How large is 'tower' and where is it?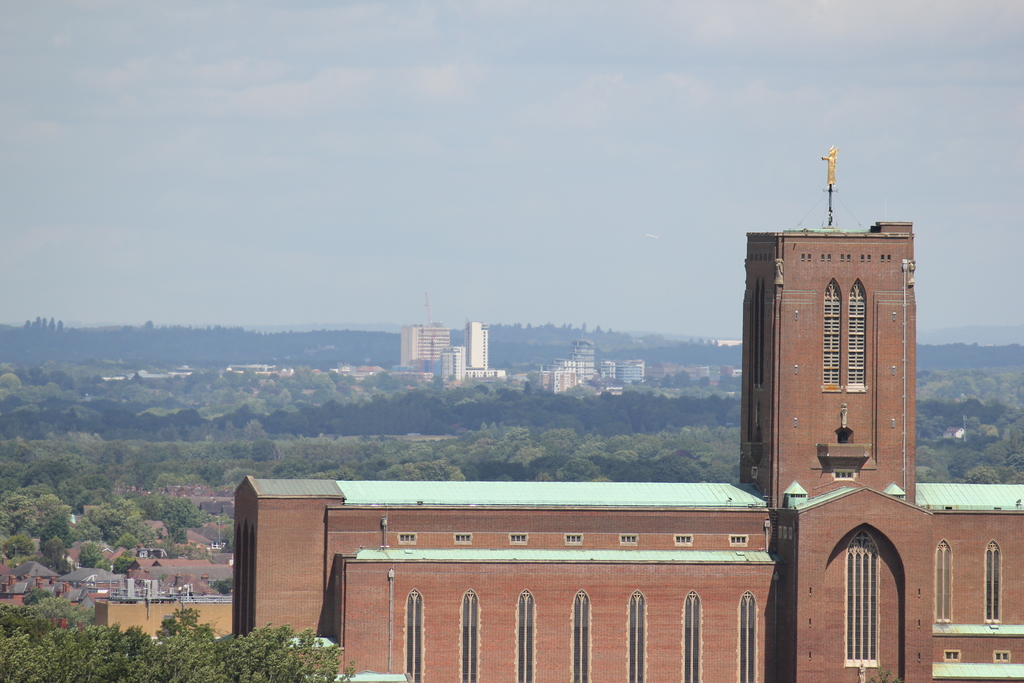
Bounding box: bbox=(730, 186, 928, 536).
